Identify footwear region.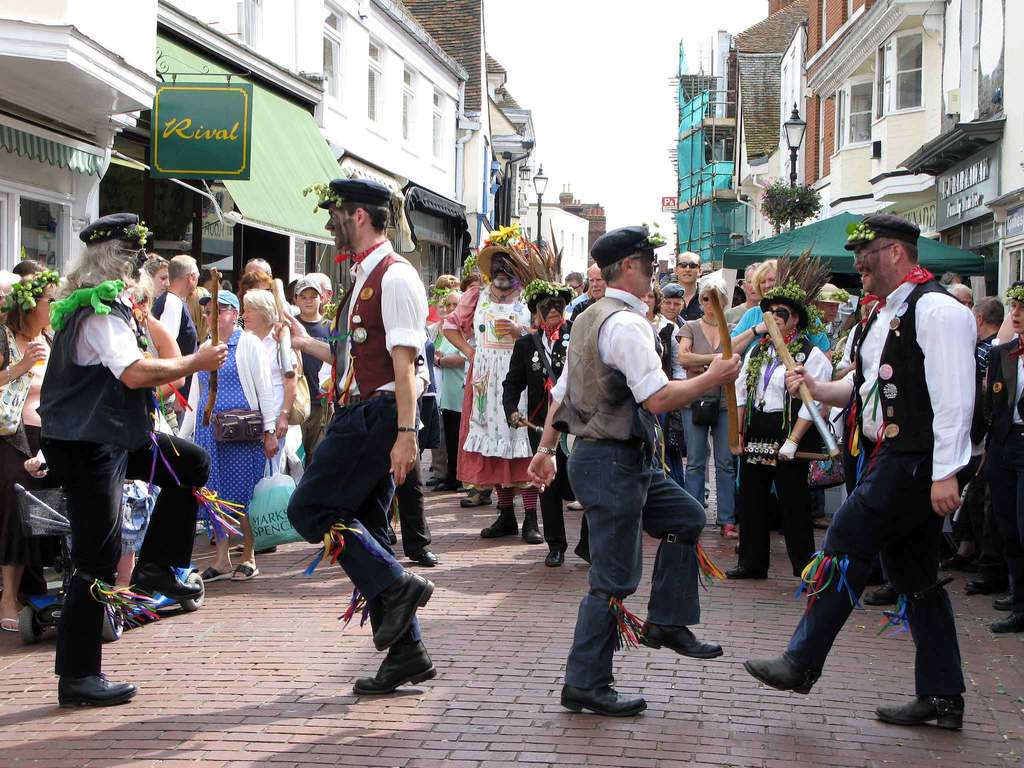
Region: (left=745, top=650, right=819, bottom=697).
